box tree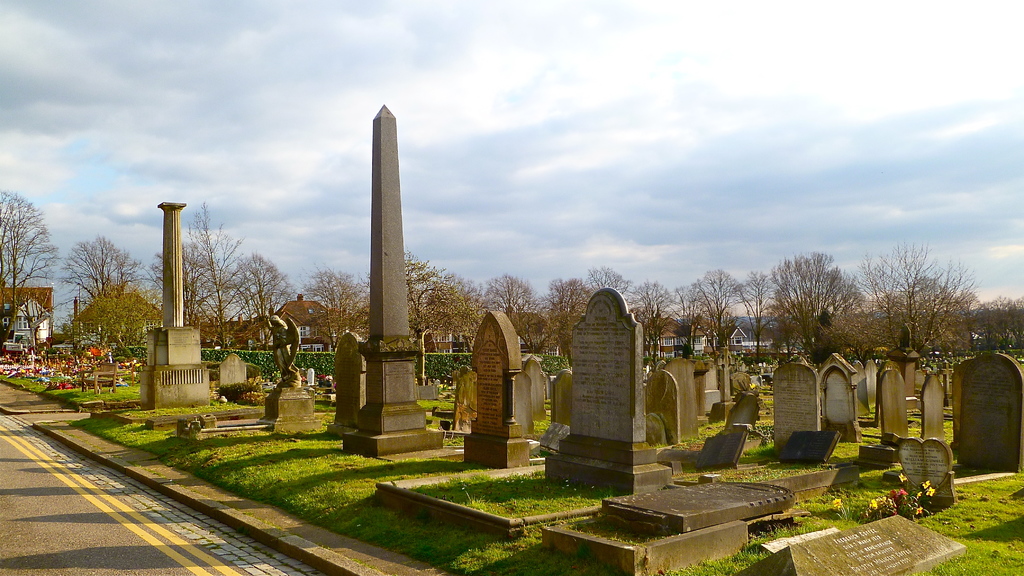
{"x1": 544, "y1": 276, "x2": 586, "y2": 369}
